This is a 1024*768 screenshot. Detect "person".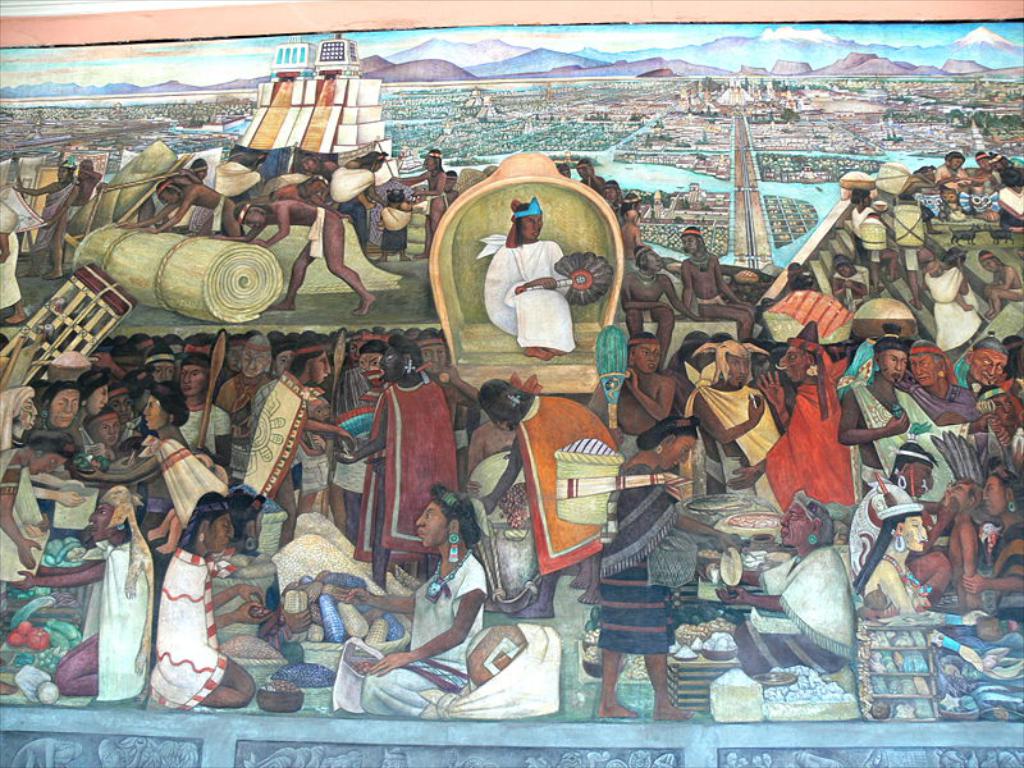
680, 221, 756, 334.
